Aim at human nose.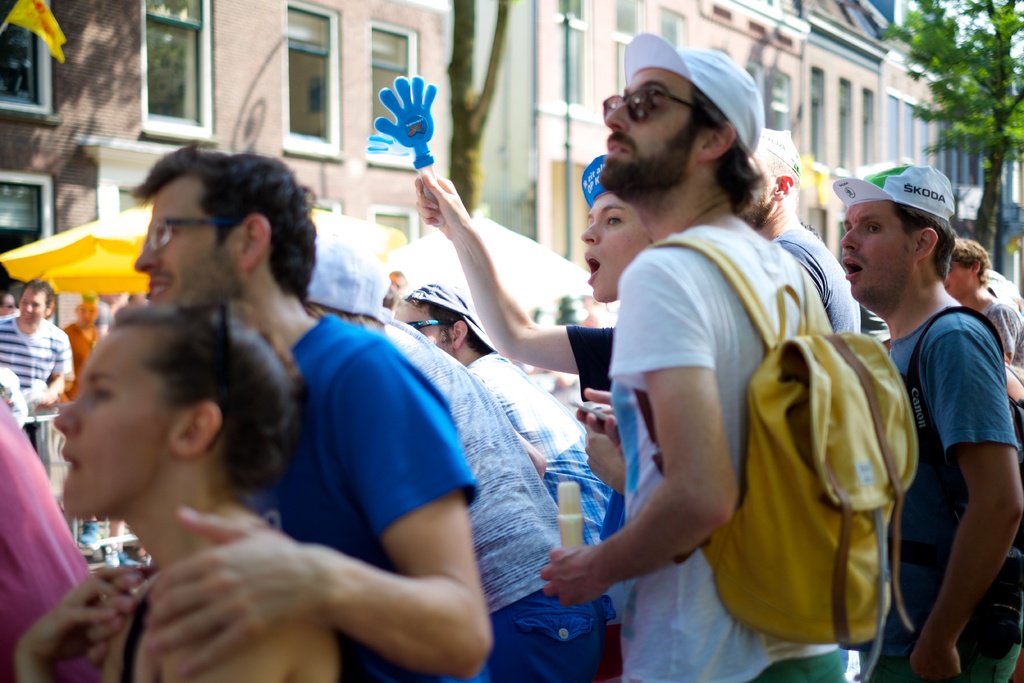
Aimed at [27,302,33,314].
